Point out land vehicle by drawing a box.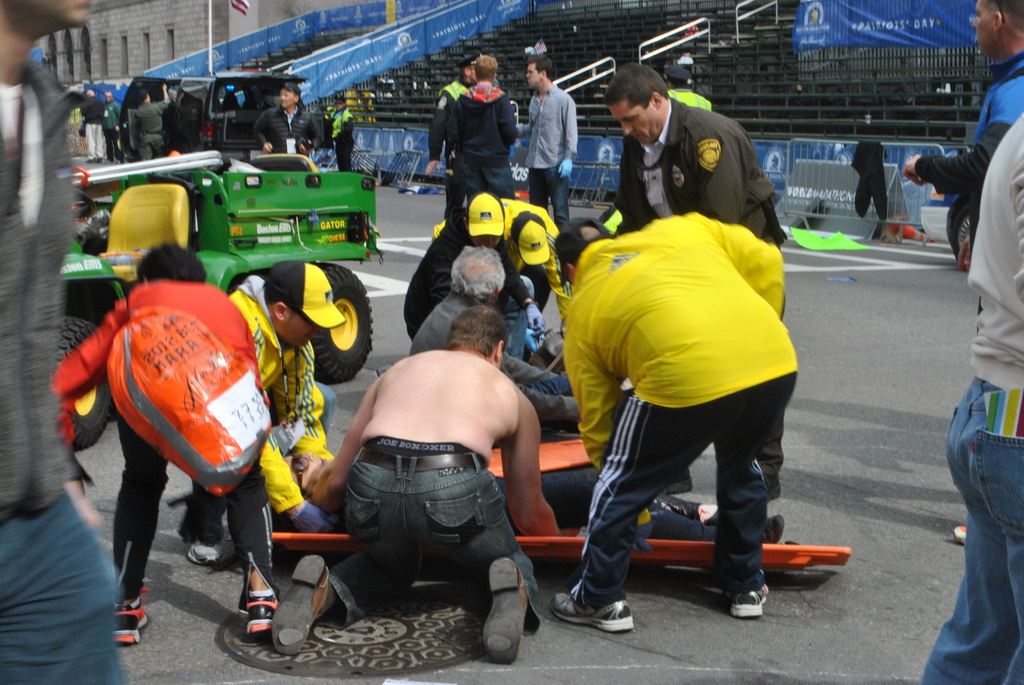
[948, 191, 972, 261].
